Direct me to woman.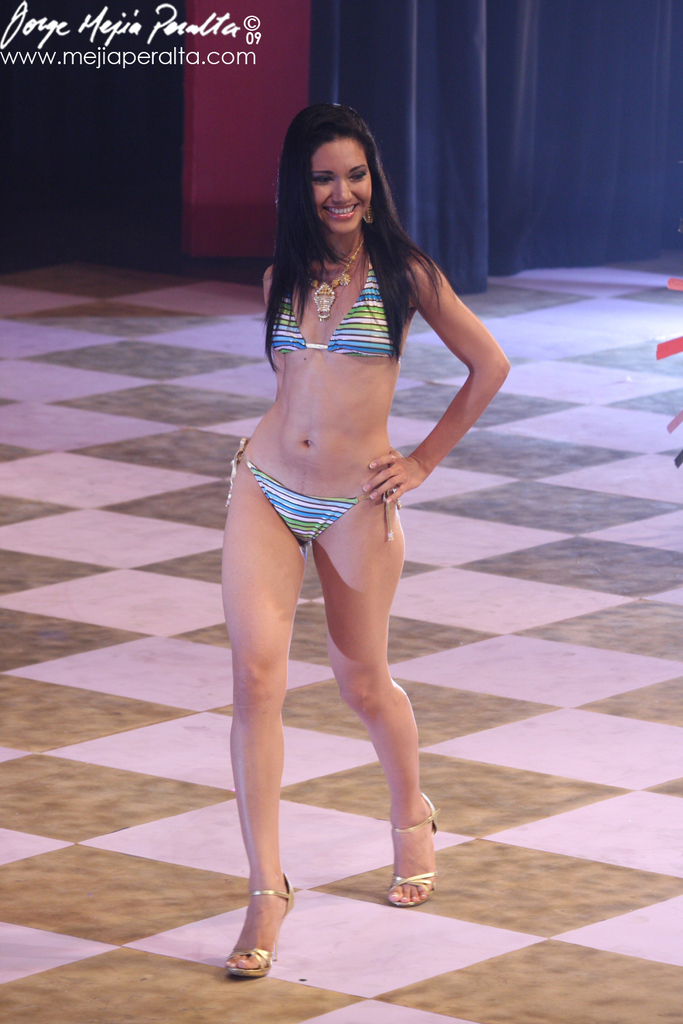
Direction: x1=184, y1=96, x2=492, y2=967.
